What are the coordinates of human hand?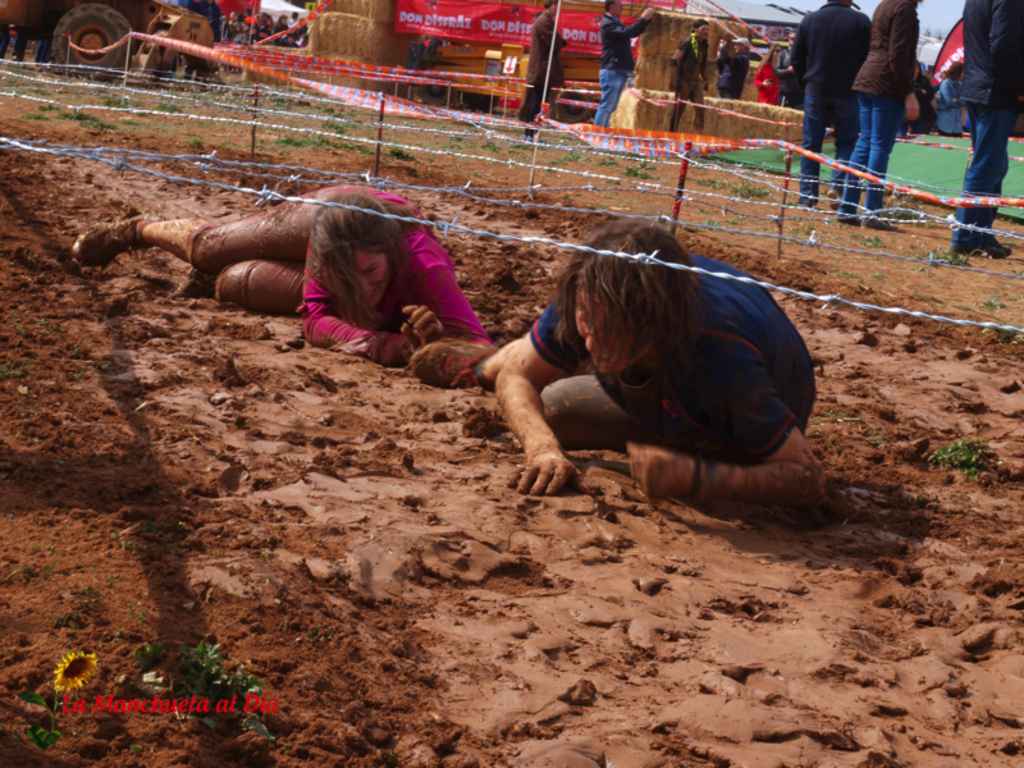
detection(901, 90, 920, 123).
